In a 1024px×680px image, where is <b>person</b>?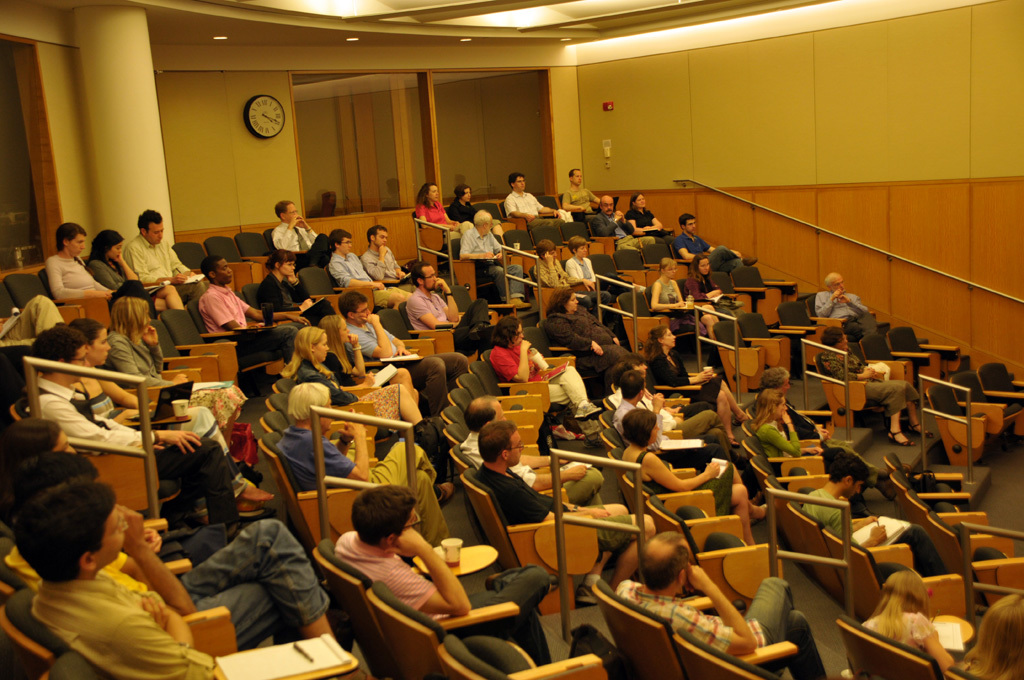
[left=507, top=175, right=569, bottom=222].
